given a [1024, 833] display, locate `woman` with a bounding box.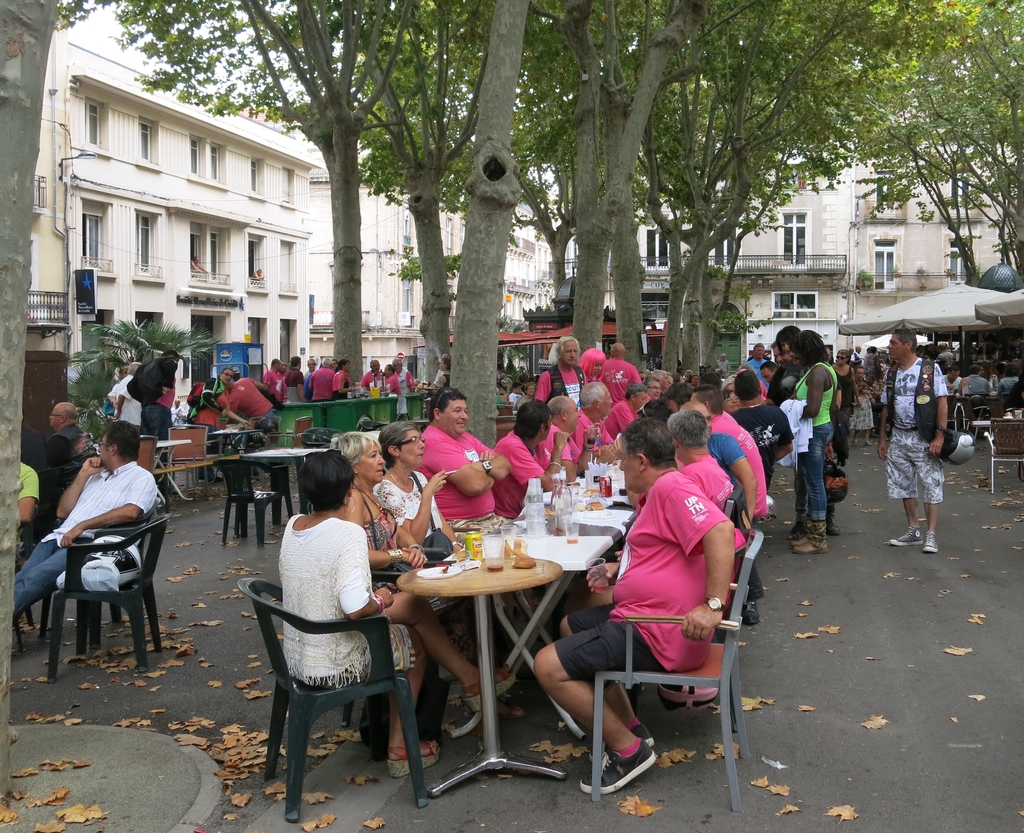
Located: [left=330, top=431, right=447, bottom=618].
